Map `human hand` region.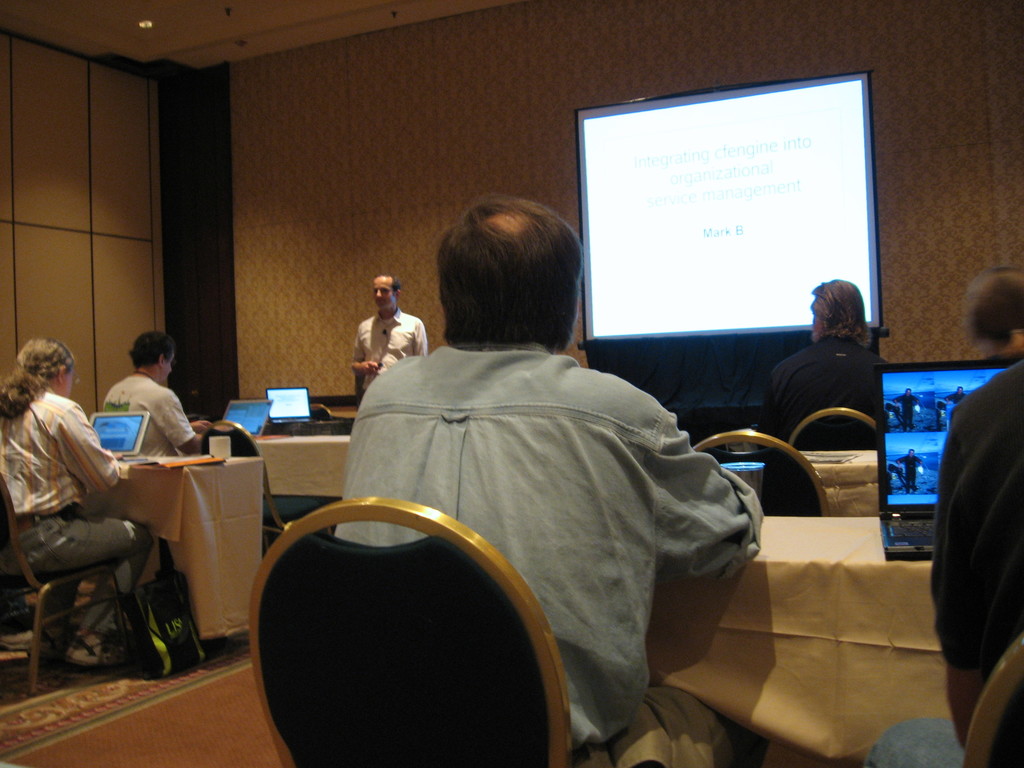
Mapped to (x1=188, y1=419, x2=214, y2=431).
